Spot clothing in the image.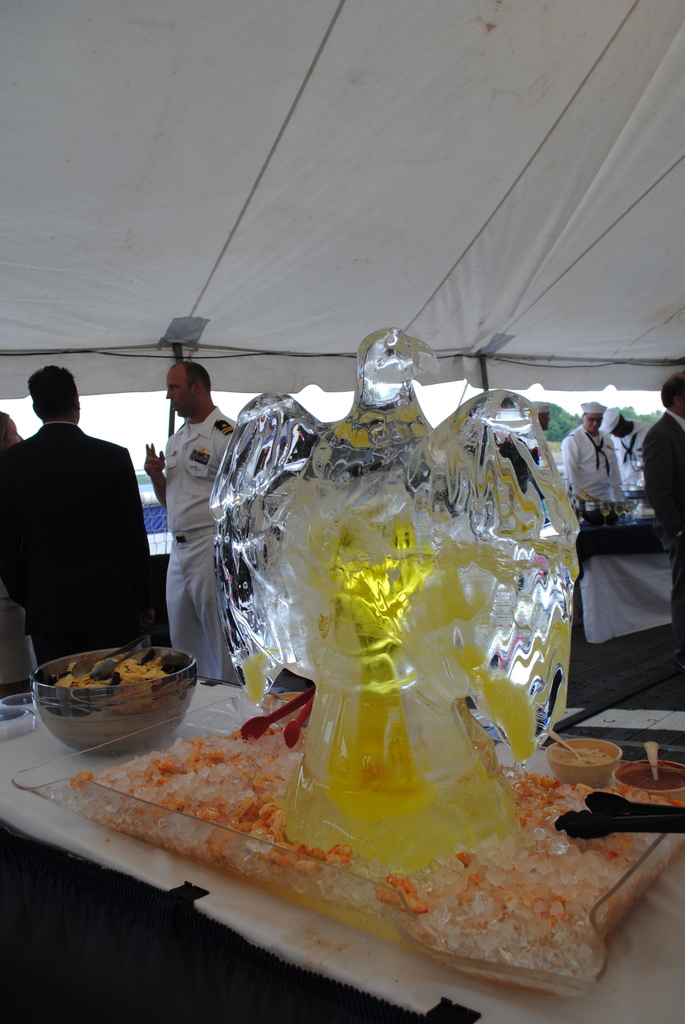
clothing found at <box>0,420,161,667</box>.
